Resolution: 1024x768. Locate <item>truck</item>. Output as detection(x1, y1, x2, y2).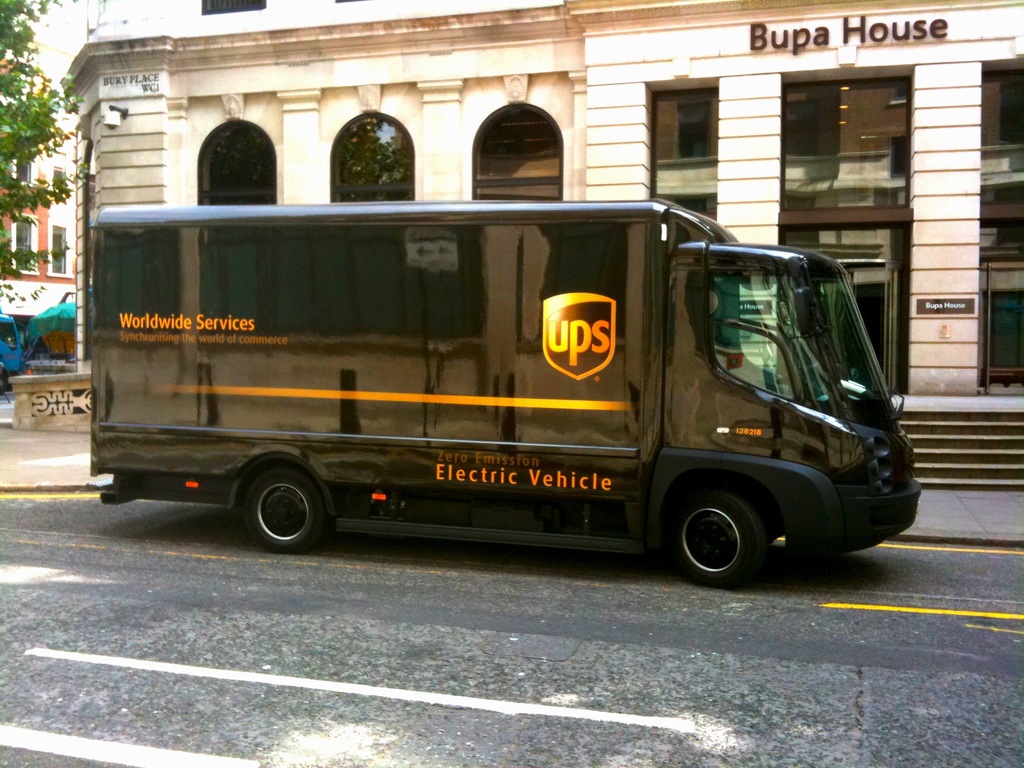
detection(60, 215, 902, 609).
